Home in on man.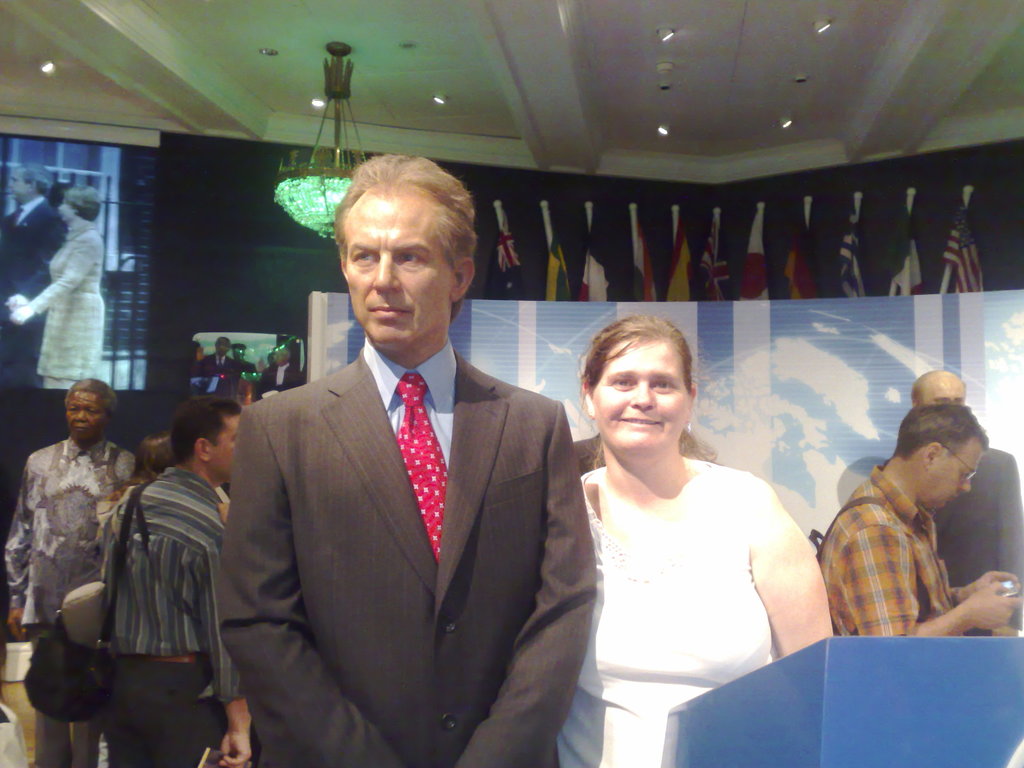
Homed in at x1=228, y1=336, x2=257, y2=373.
